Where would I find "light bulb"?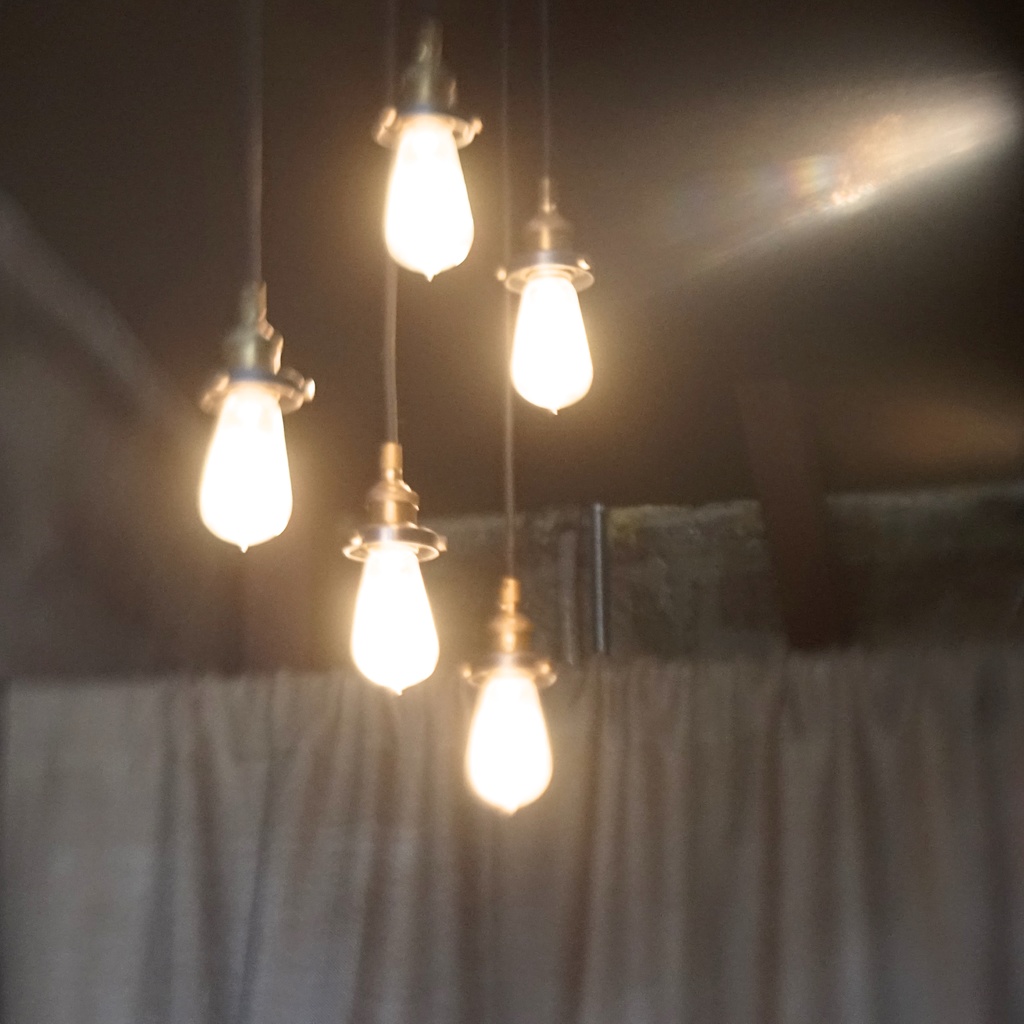
At [x1=494, y1=177, x2=597, y2=408].
